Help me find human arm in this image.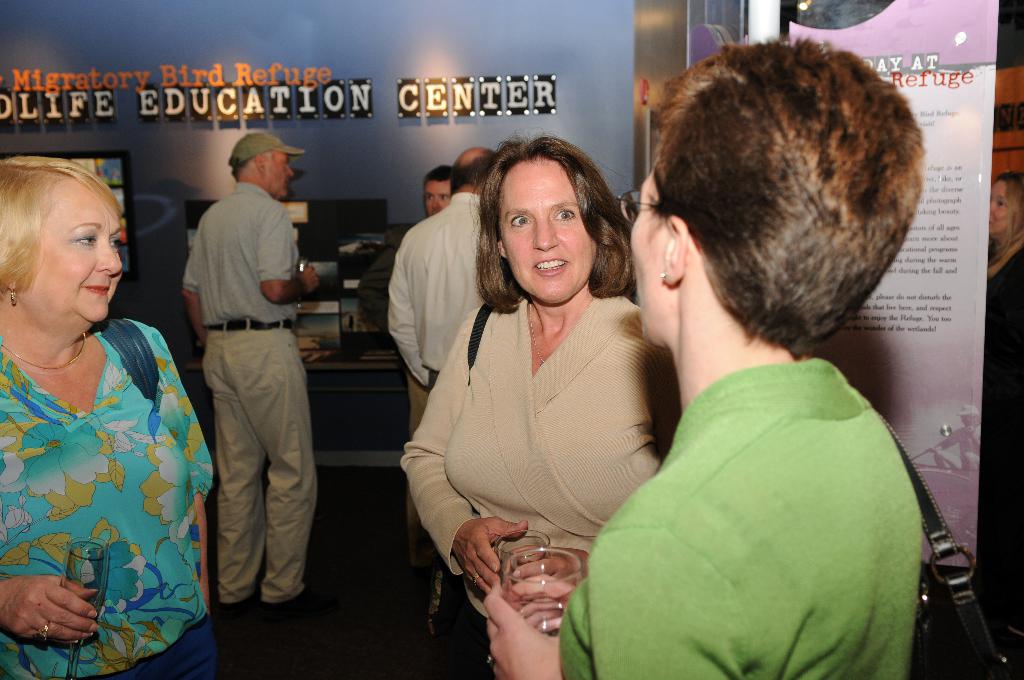
Found it: crop(4, 570, 99, 647).
